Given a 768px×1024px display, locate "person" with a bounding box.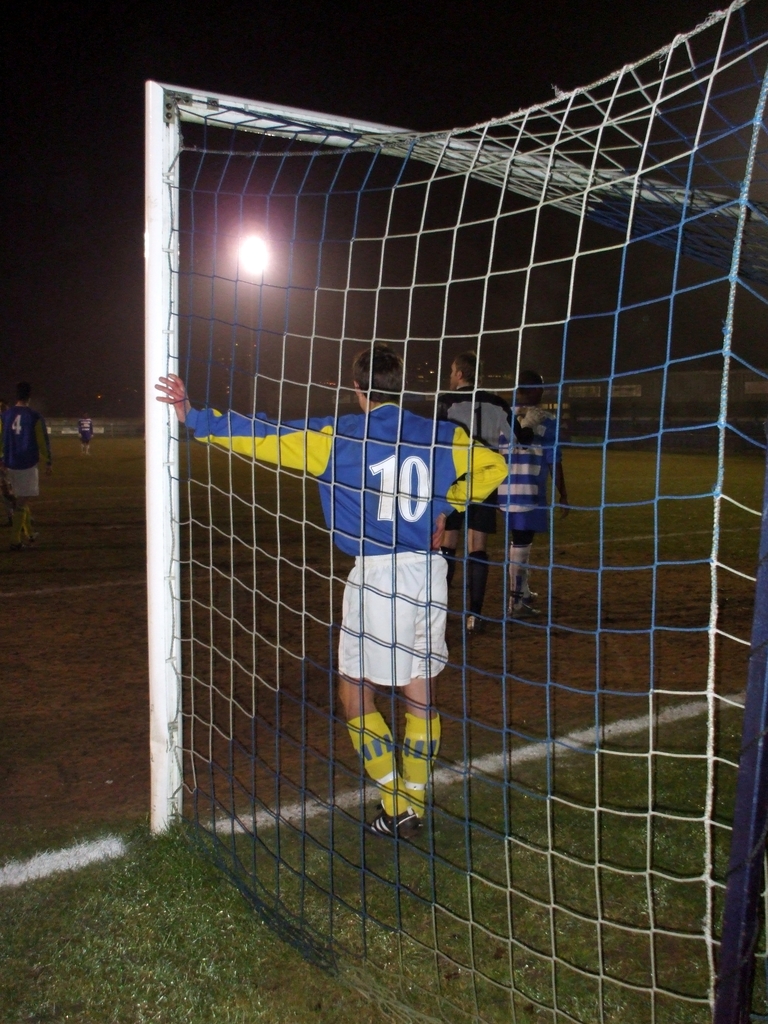
Located: rect(0, 383, 54, 550).
